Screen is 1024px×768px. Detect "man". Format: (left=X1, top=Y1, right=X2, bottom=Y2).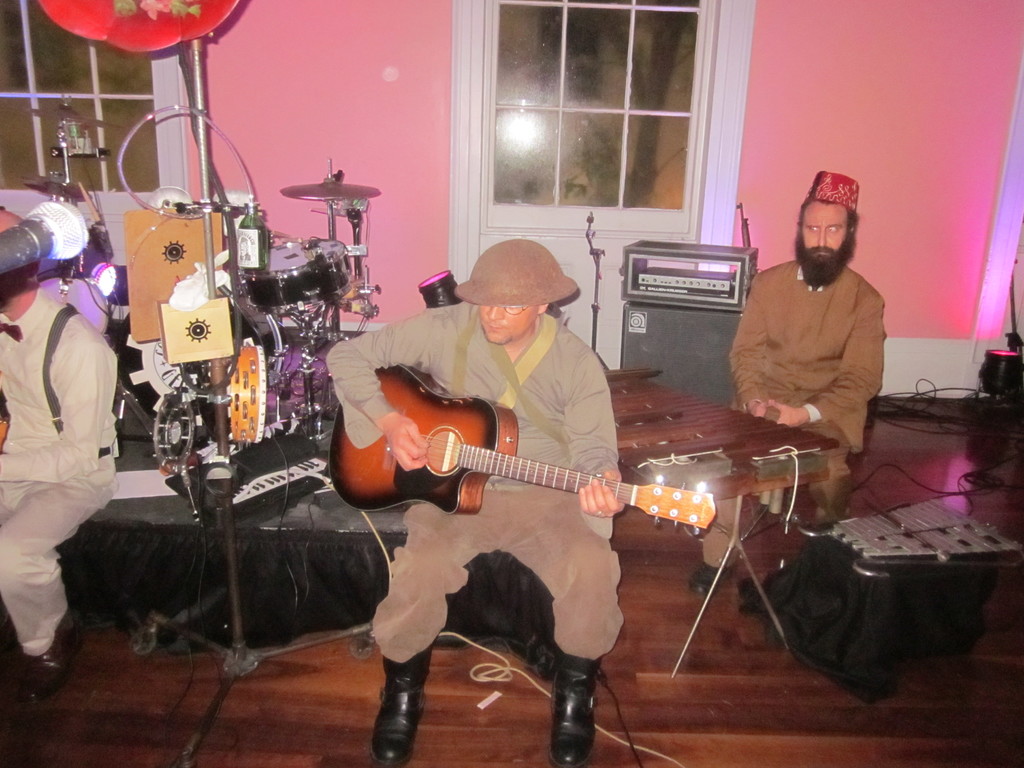
(left=326, top=236, right=625, bottom=767).
